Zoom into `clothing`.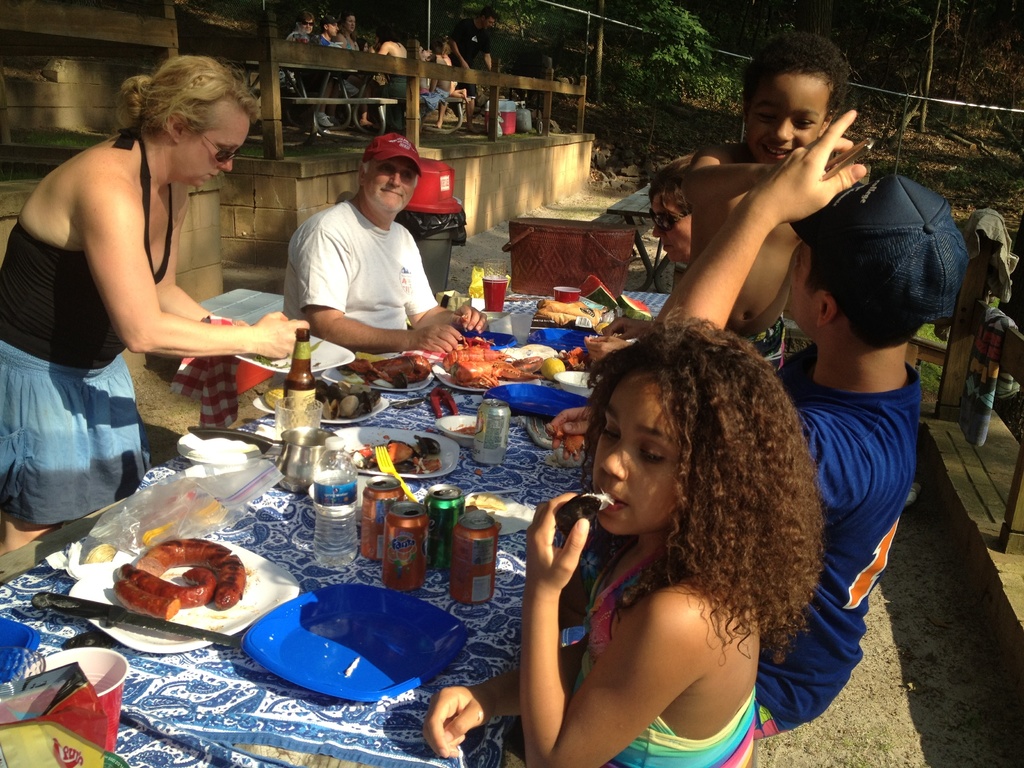
Zoom target: 758, 347, 930, 756.
